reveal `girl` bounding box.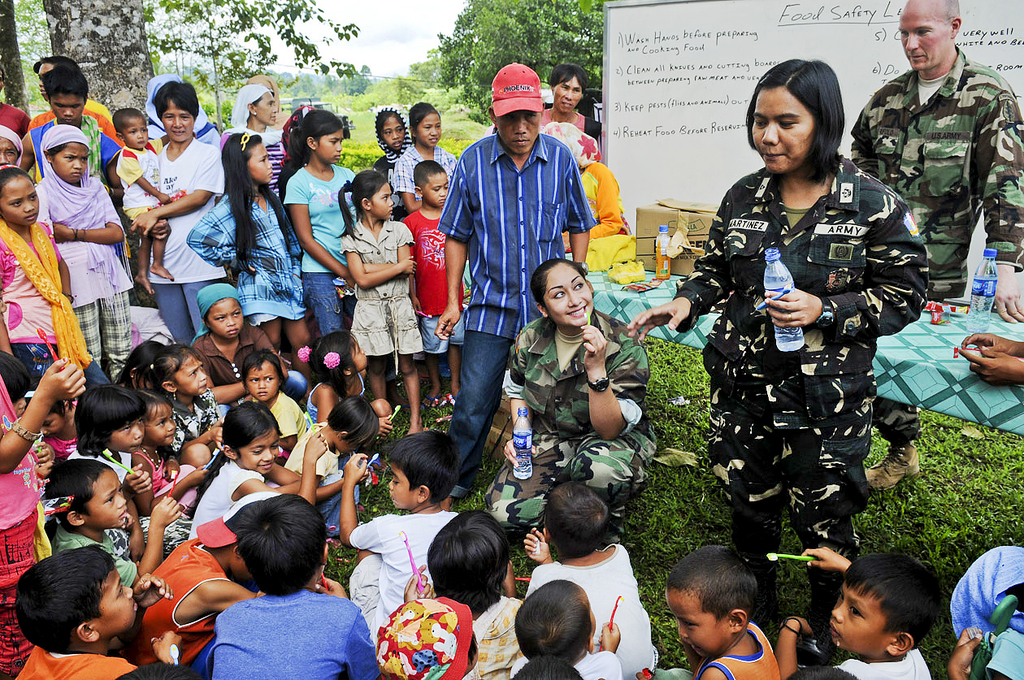
Revealed: {"x1": 289, "y1": 401, "x2": 388, "y2": 540}.
